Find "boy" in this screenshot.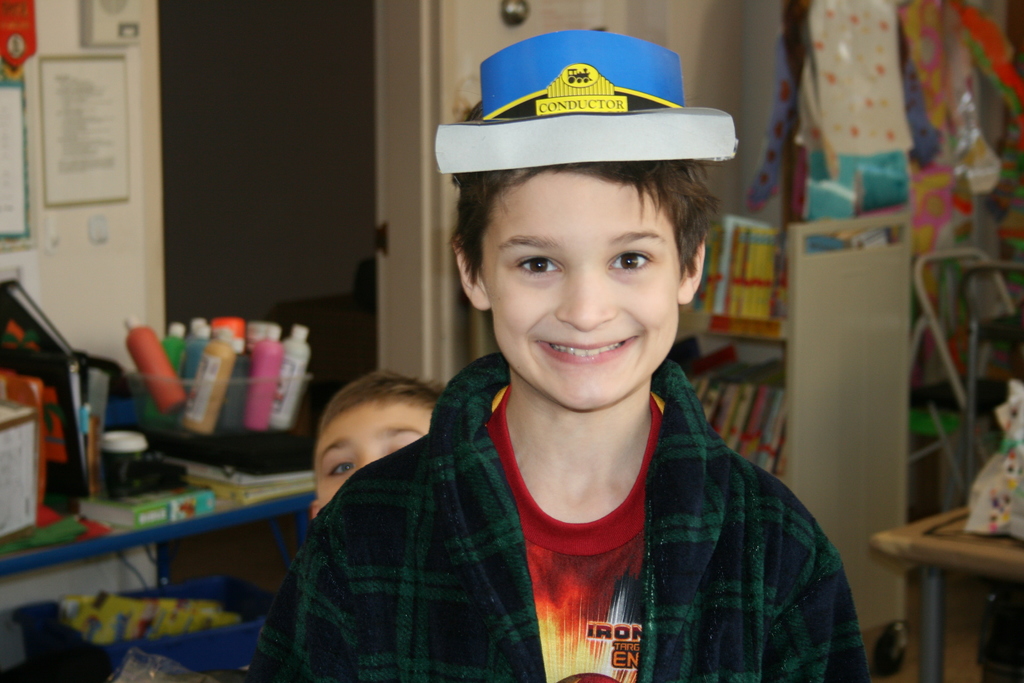
The bounding box for "boy" is pyautogui.locateOnScreen(247, 34, 872, 682).
